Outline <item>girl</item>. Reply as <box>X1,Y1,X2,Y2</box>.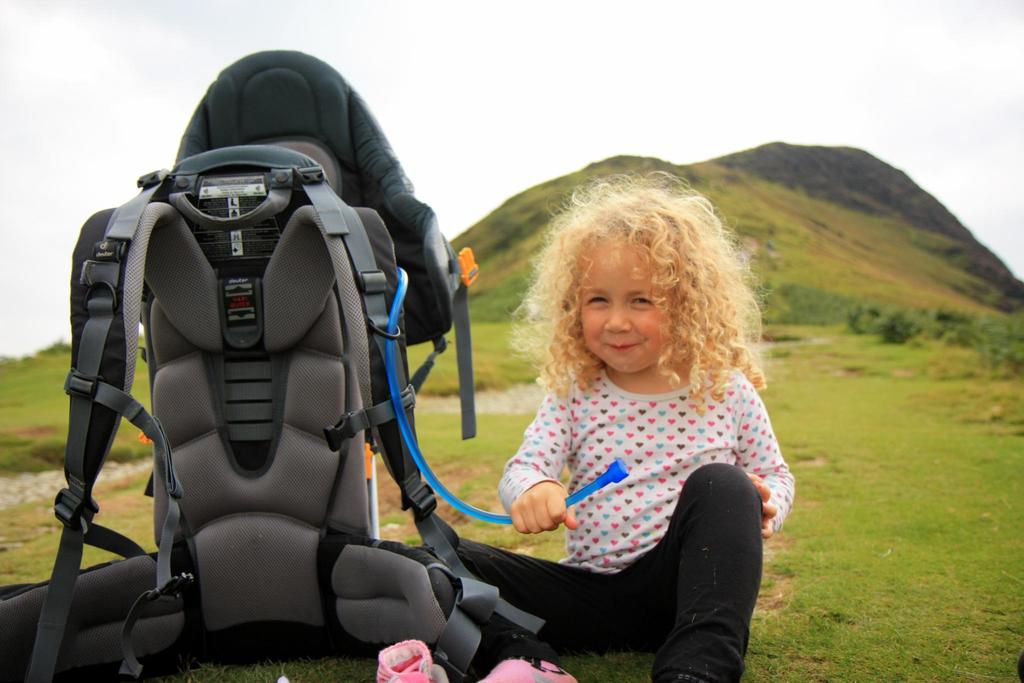
<box>501,172,795,682</box>.
